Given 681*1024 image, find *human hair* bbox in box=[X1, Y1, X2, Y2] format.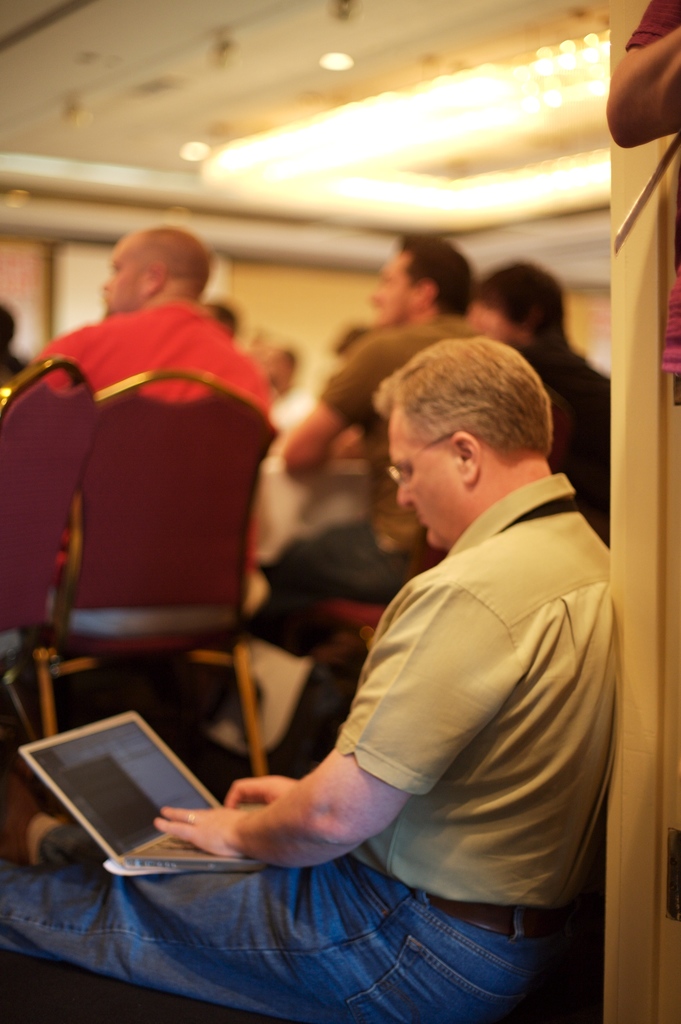
box=[396, 241, 475, 314].
